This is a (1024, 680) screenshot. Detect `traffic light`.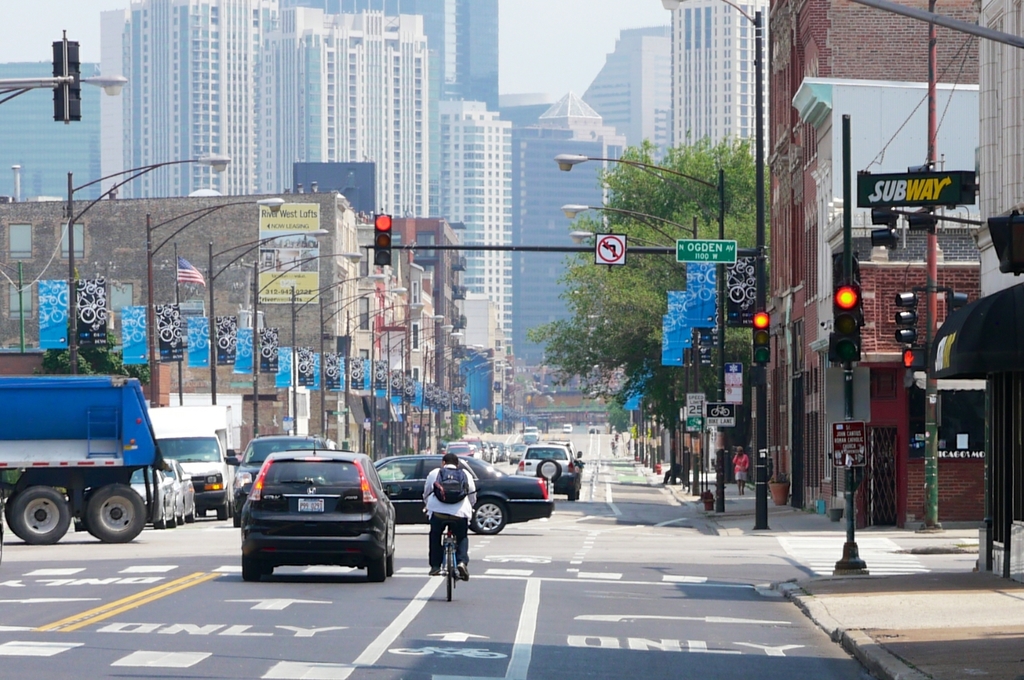
rect(895, 289, 916, 345).
